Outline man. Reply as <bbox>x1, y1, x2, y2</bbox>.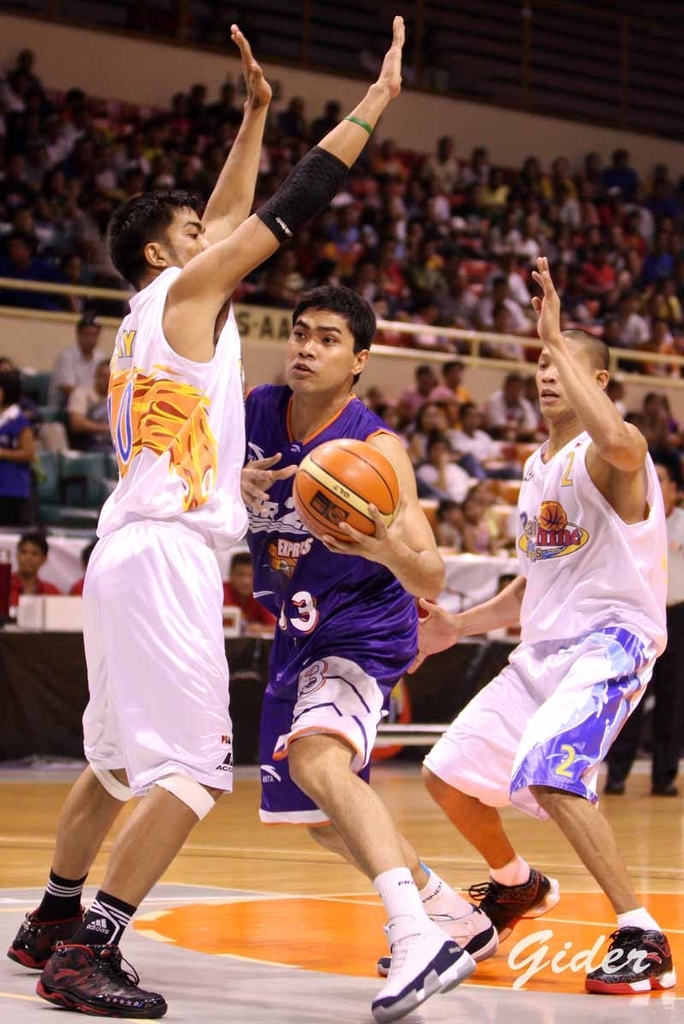
<bbox>62, 539, 97, 597</bbox>.
